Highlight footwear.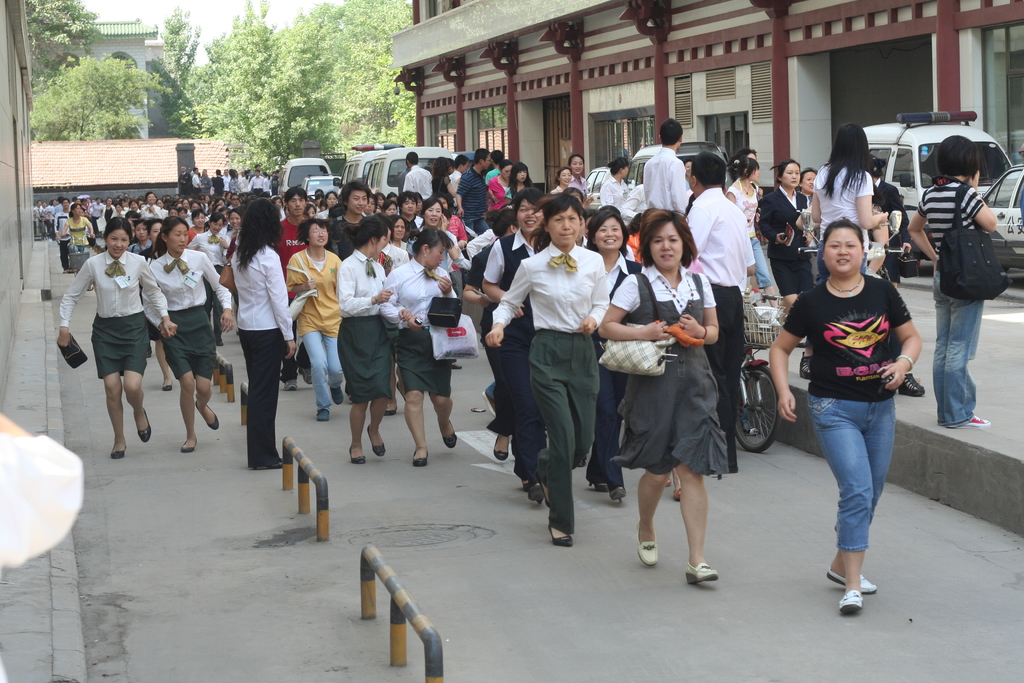
Highlighted region: box=[369, 420, 387, 455].
